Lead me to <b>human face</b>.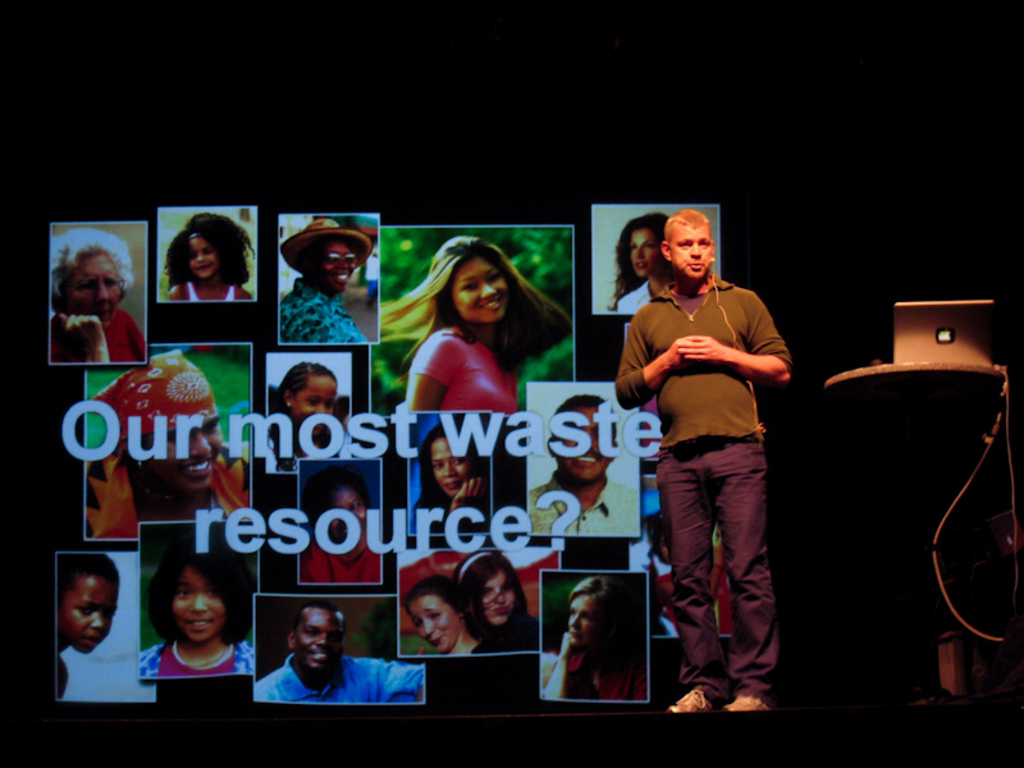
Lead to bbox=(184, 230, 218, 284).
